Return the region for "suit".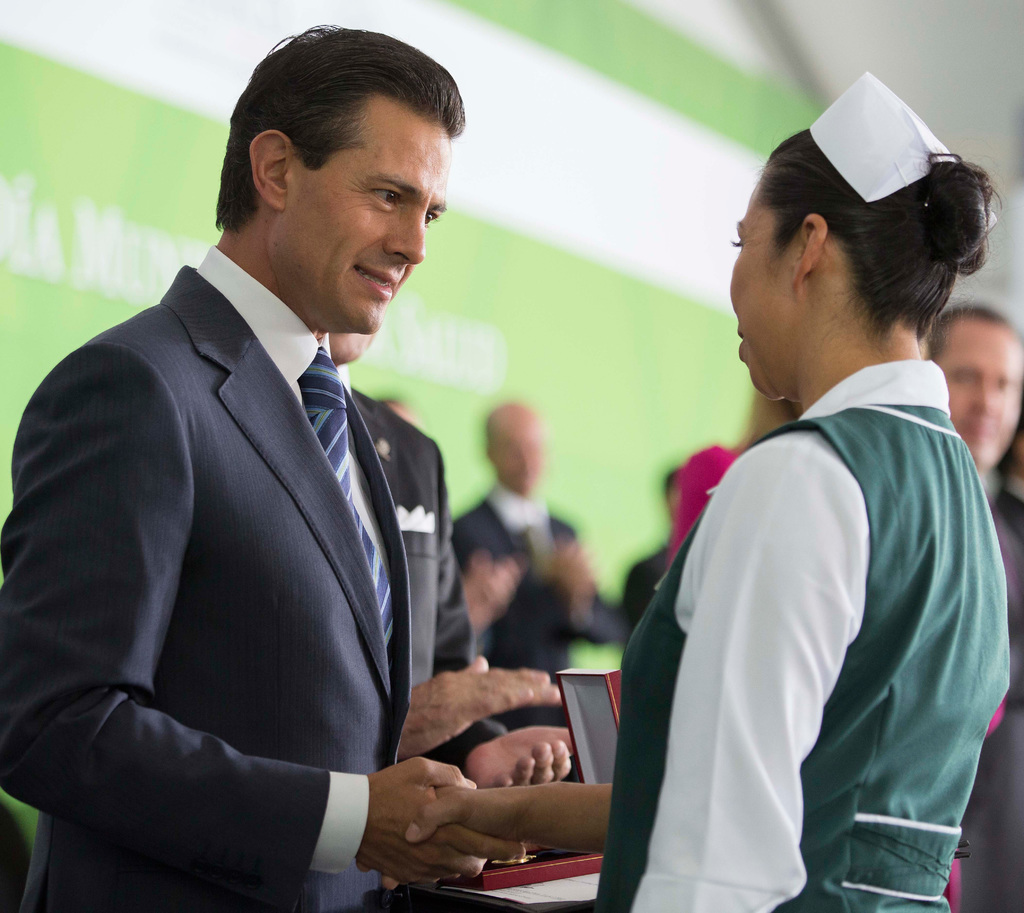
crop(450, 480, 630, 782).
